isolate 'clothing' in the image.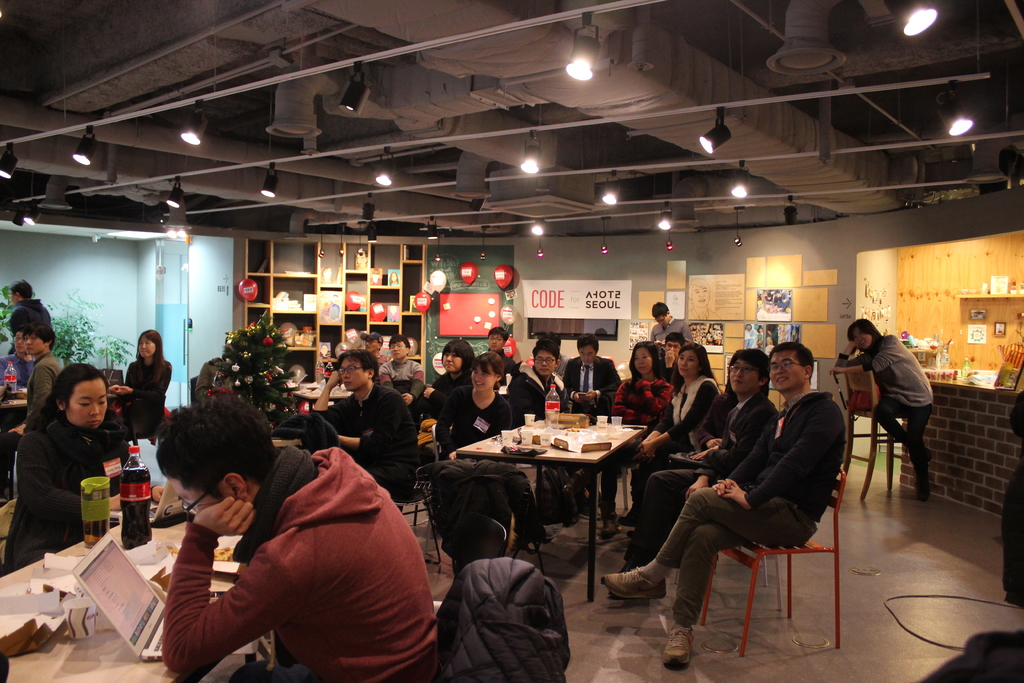
Isolated region: pyautogui.locateOnScreen(442, 556, 572, 679).
